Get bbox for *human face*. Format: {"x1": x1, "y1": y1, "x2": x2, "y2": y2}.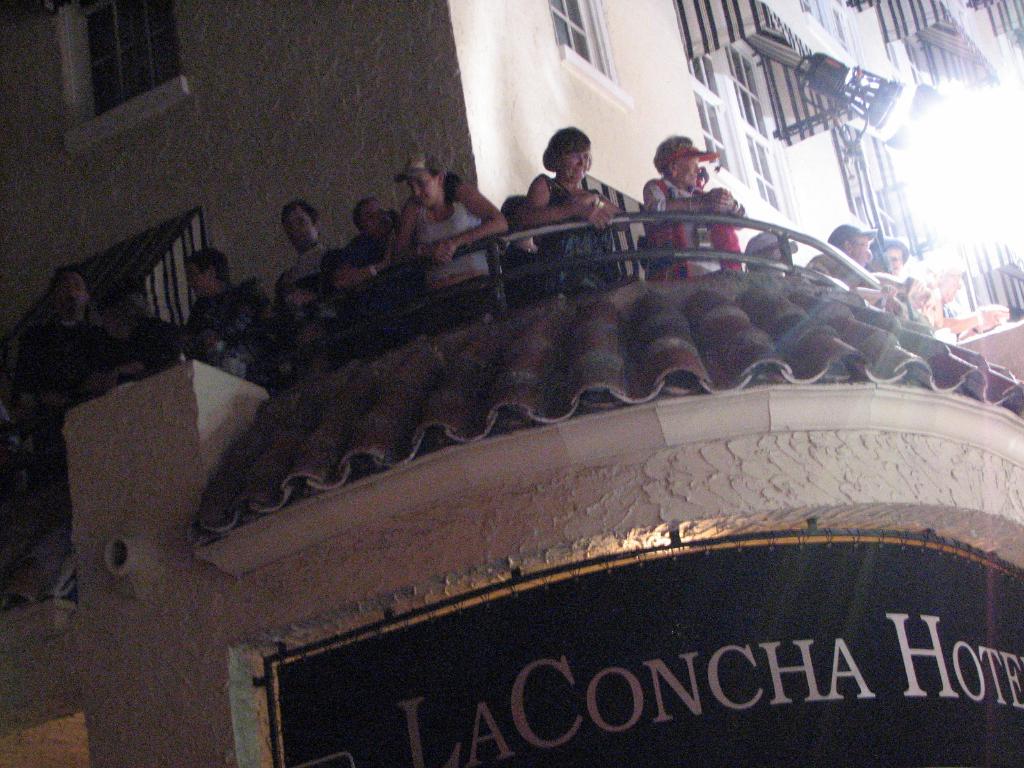
{"x1": 355, "y1": 201, "x2": 394, "y2": 238}.
